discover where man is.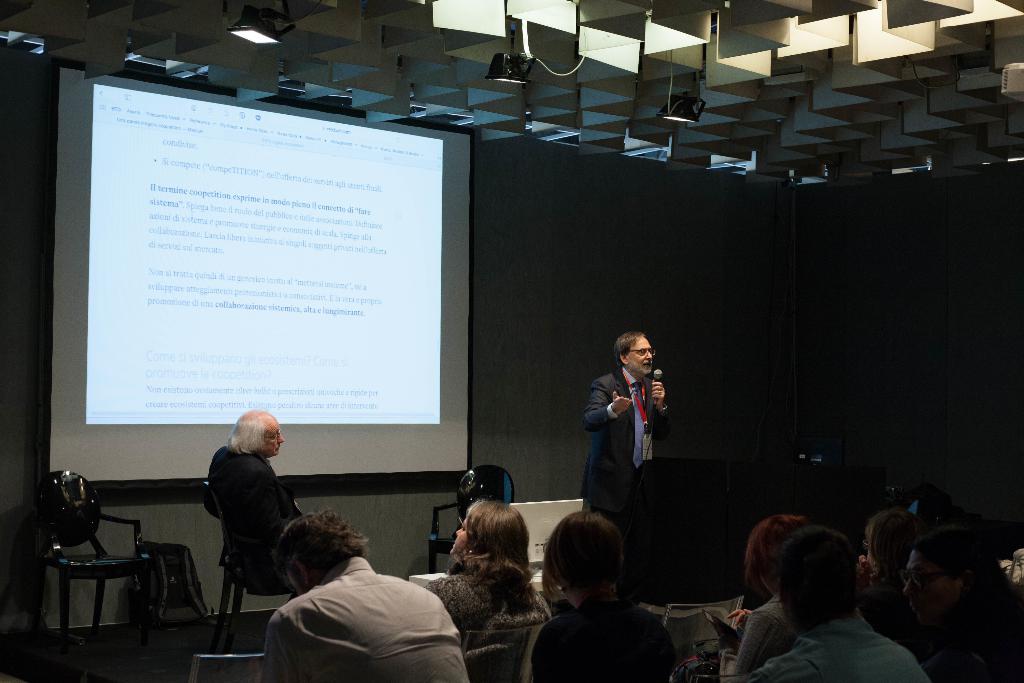
Discovered at x1=259 y1=515 x2=499 y2=682.
